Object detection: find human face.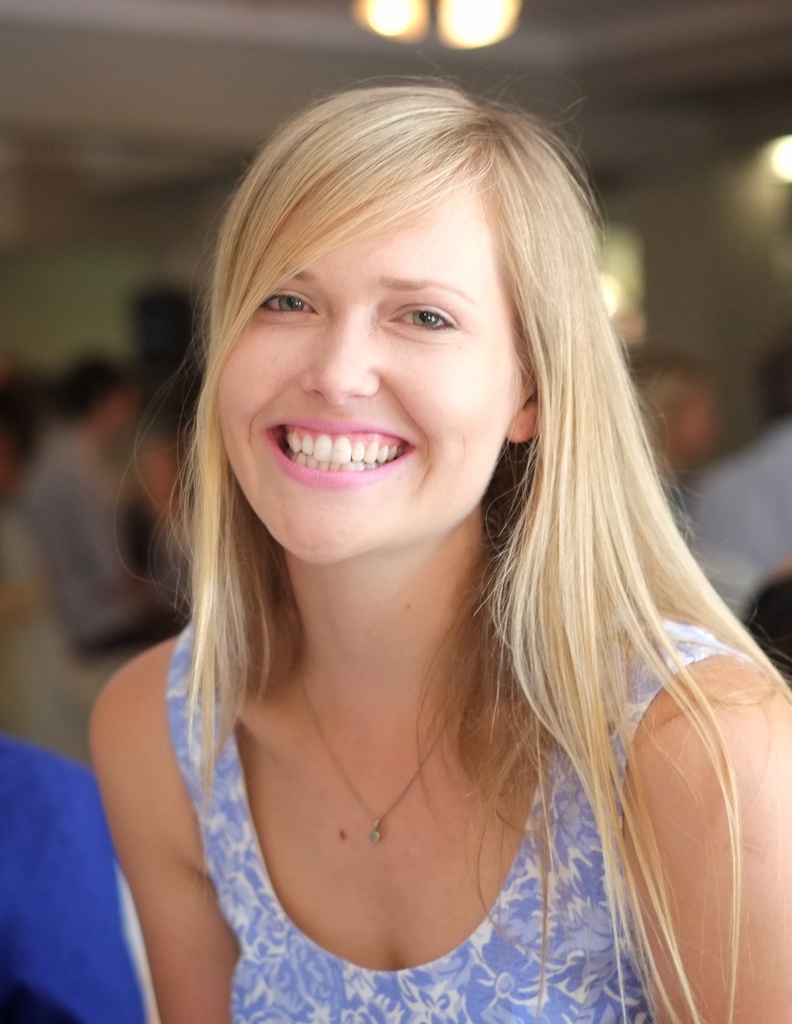
<region>214, 164, 514, 552</region>.
